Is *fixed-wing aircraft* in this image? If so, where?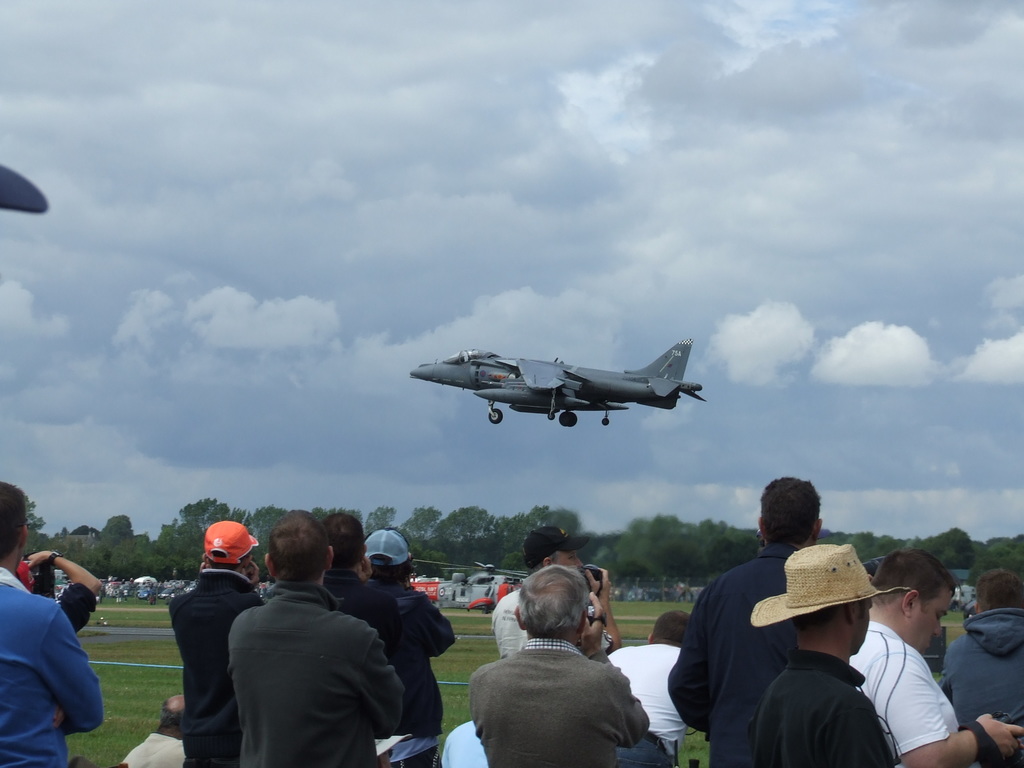
Yes, at <bbox>412, 556, 525, 611</bbox>.
